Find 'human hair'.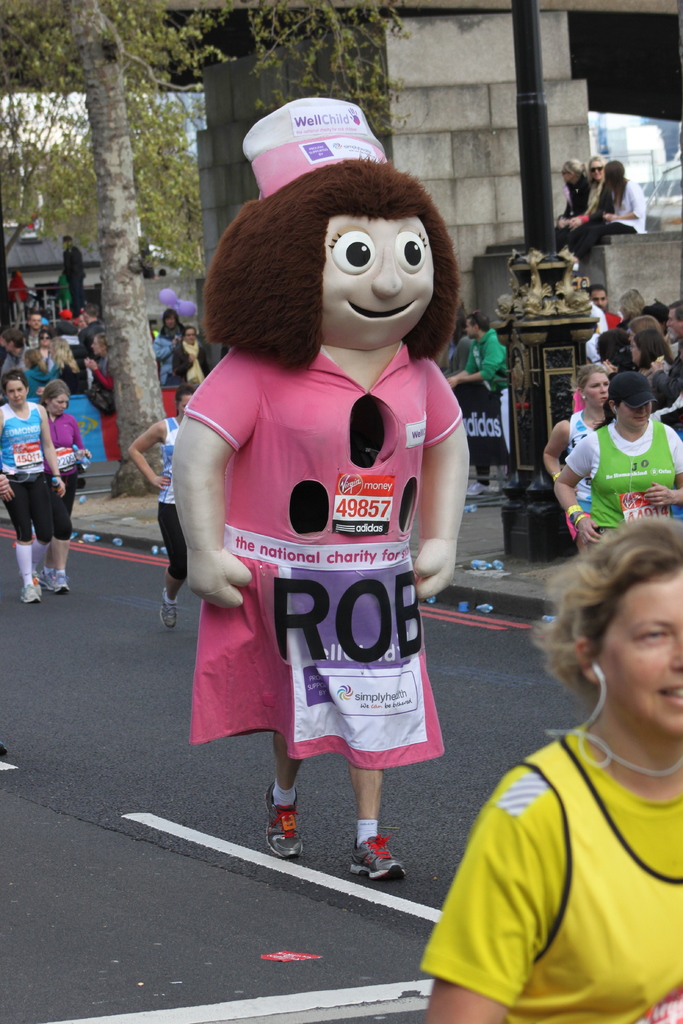
(47, 335, 79, 372).
